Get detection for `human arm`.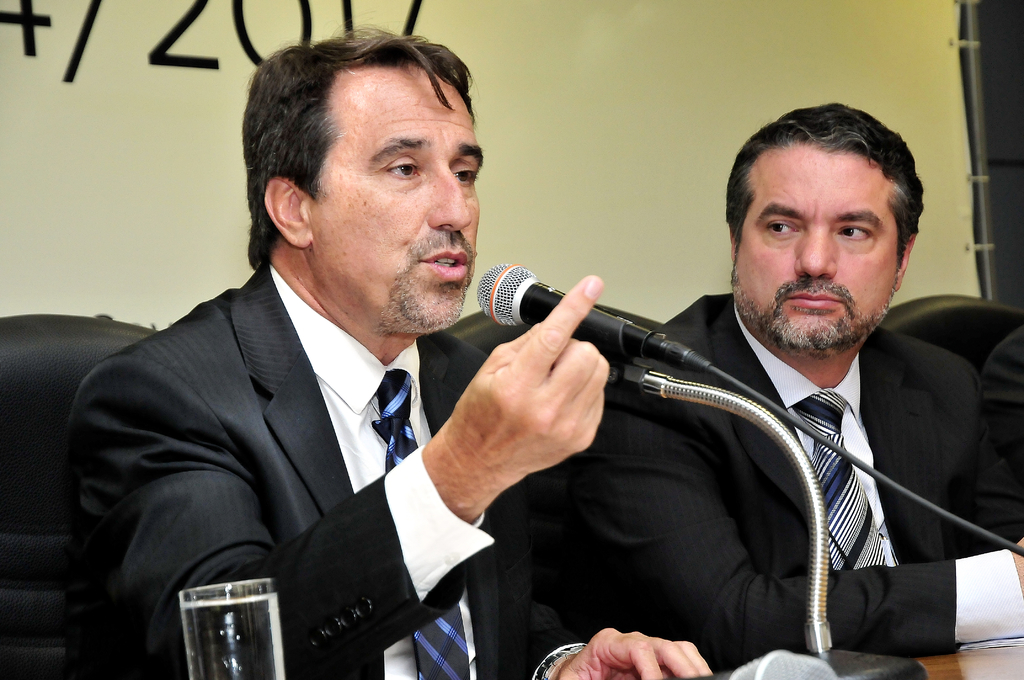
Detection: 79/301/625/679.
